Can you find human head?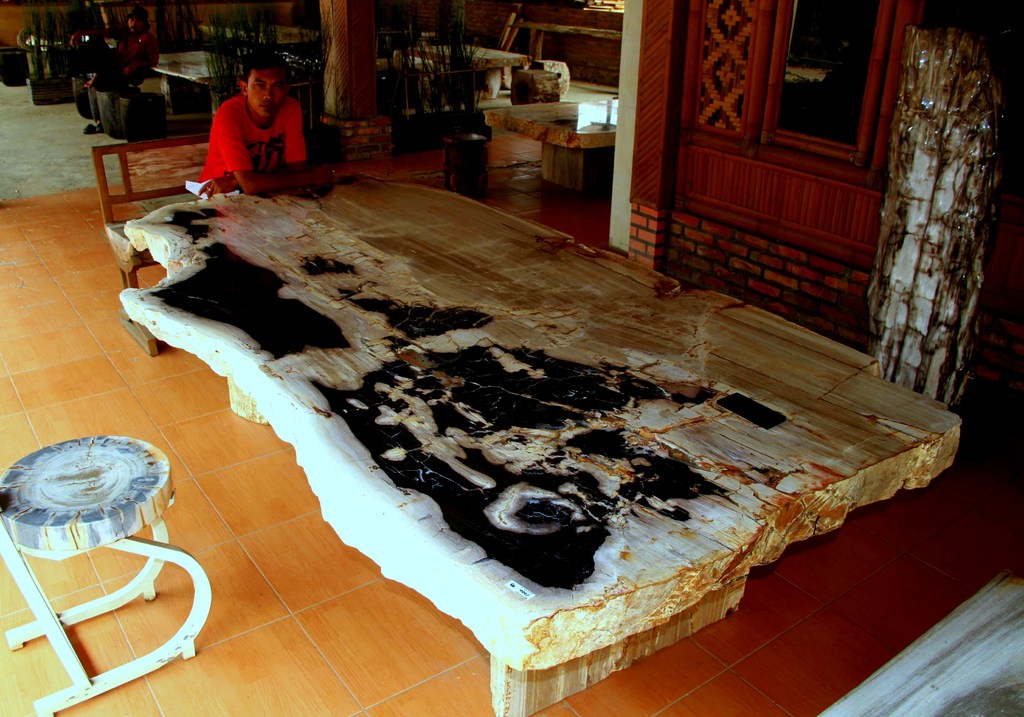
Yes, bounding box: box=[124, 3, 151, 33].
